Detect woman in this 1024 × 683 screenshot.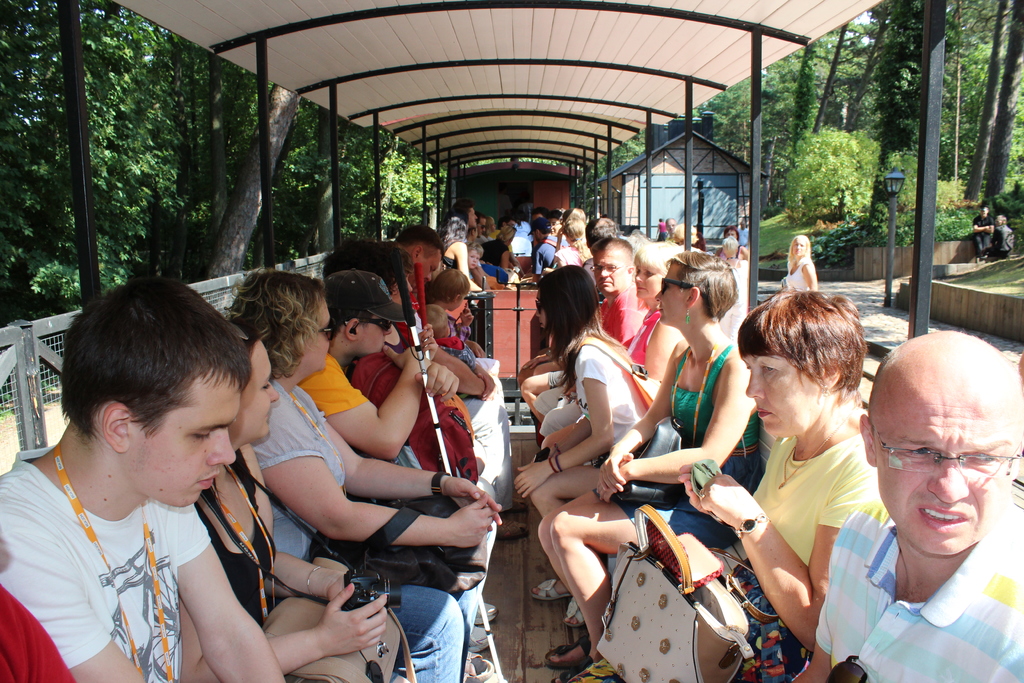
Detection: bbox=(714, 223, 746, 257).
